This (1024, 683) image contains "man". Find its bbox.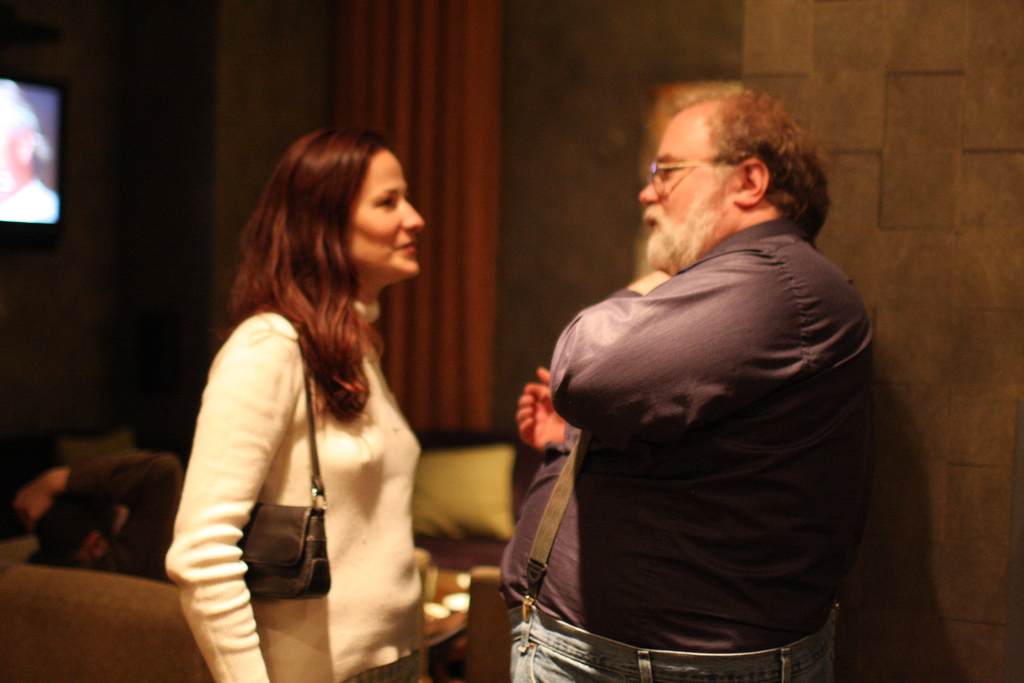
[left=0, top=77, right=58, bottom=226].
